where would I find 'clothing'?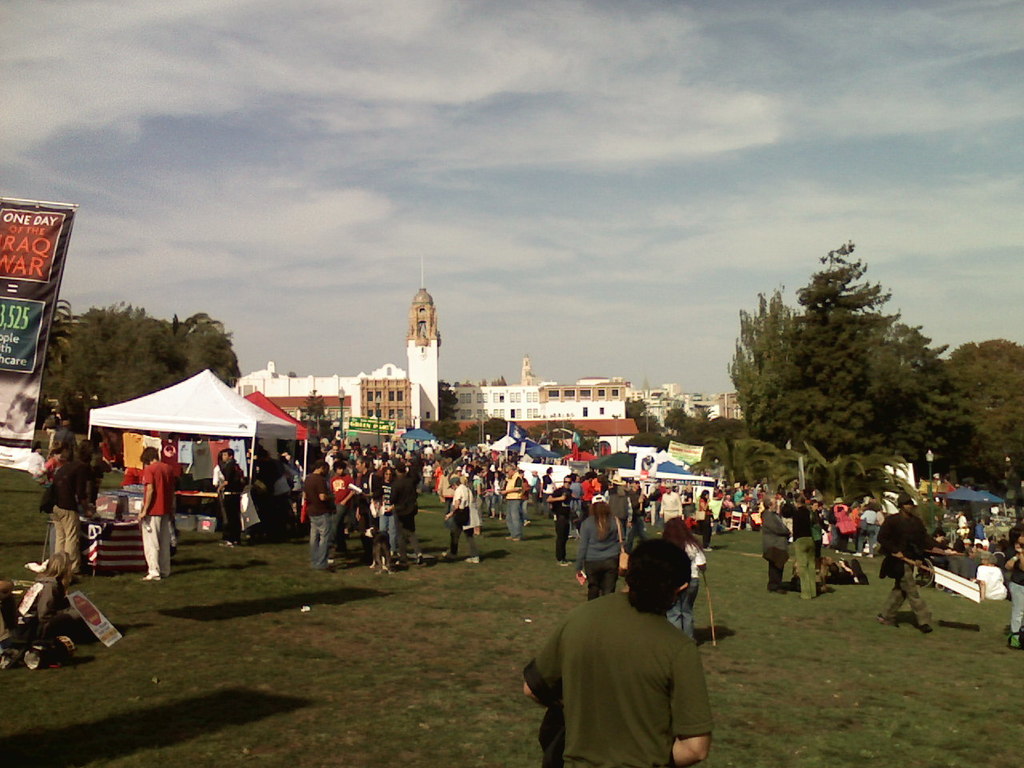
At <region>138, 464, 170, 510</region>.
